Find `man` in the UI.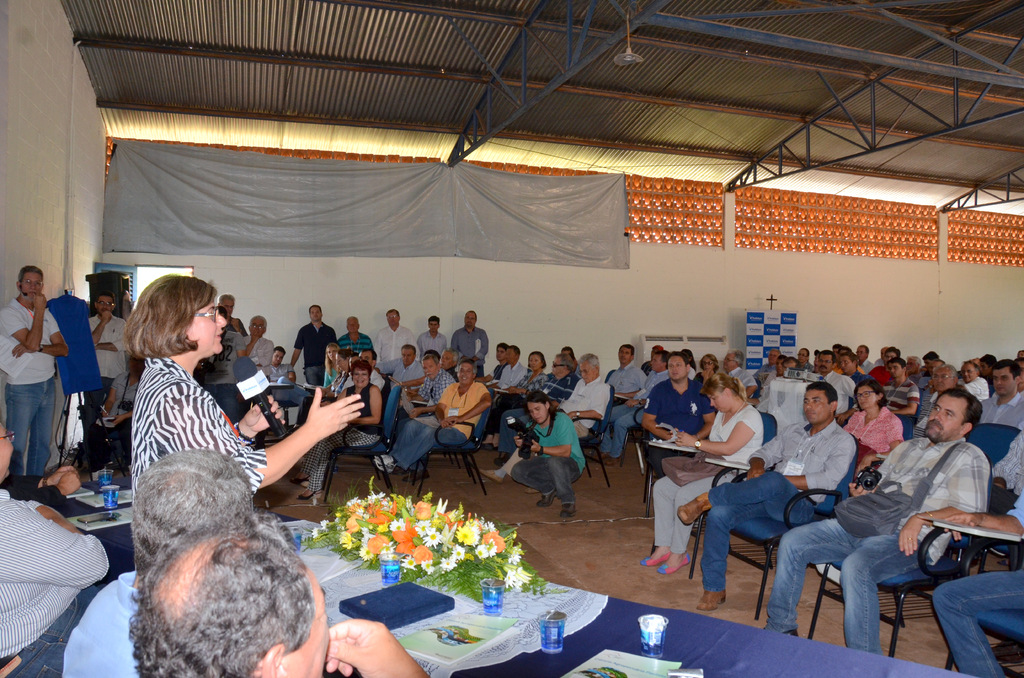
UI element at (596,352,668,466).
